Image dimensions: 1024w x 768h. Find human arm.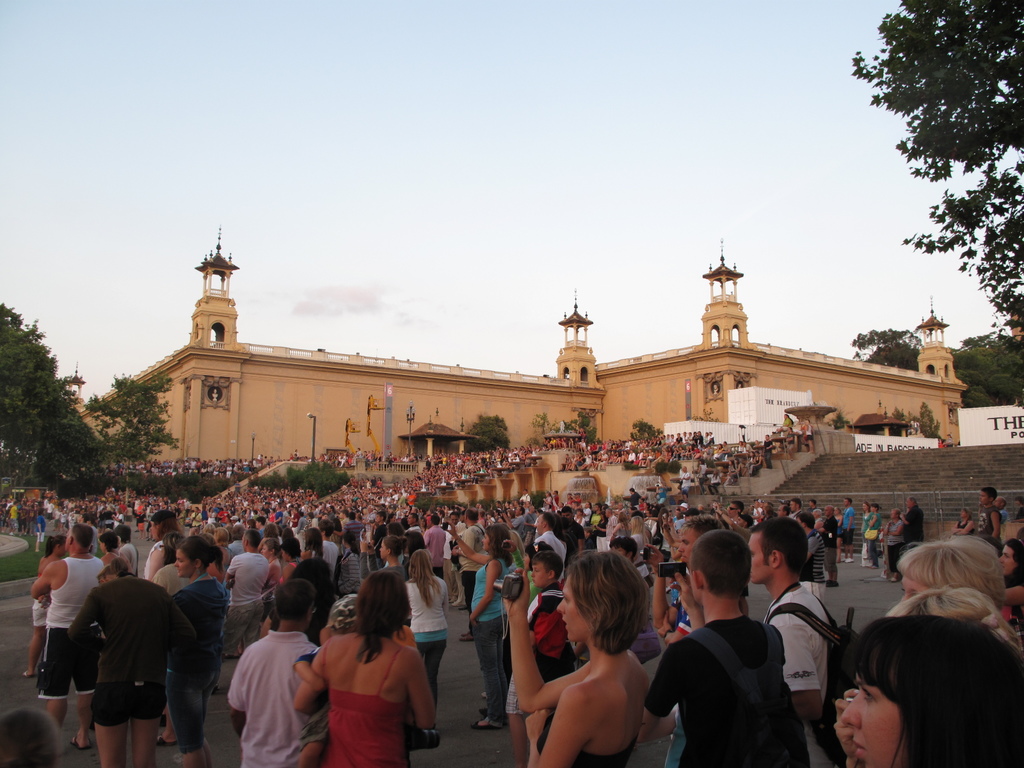
444:582:451:618.
